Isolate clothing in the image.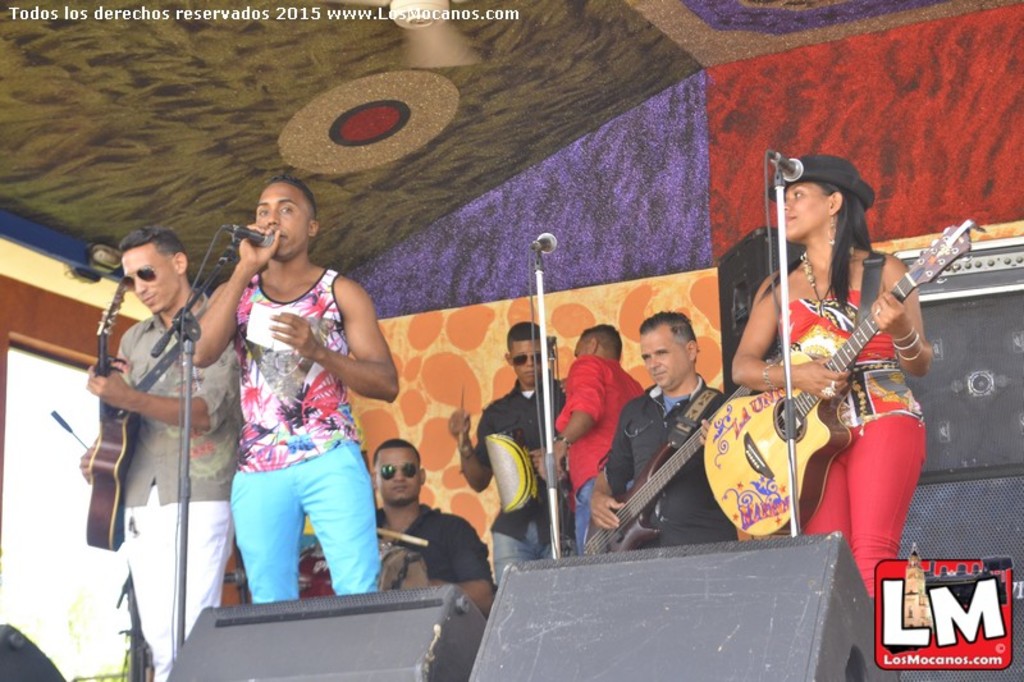
Isolated region: <region>116, 297, 242, 681</region>.
